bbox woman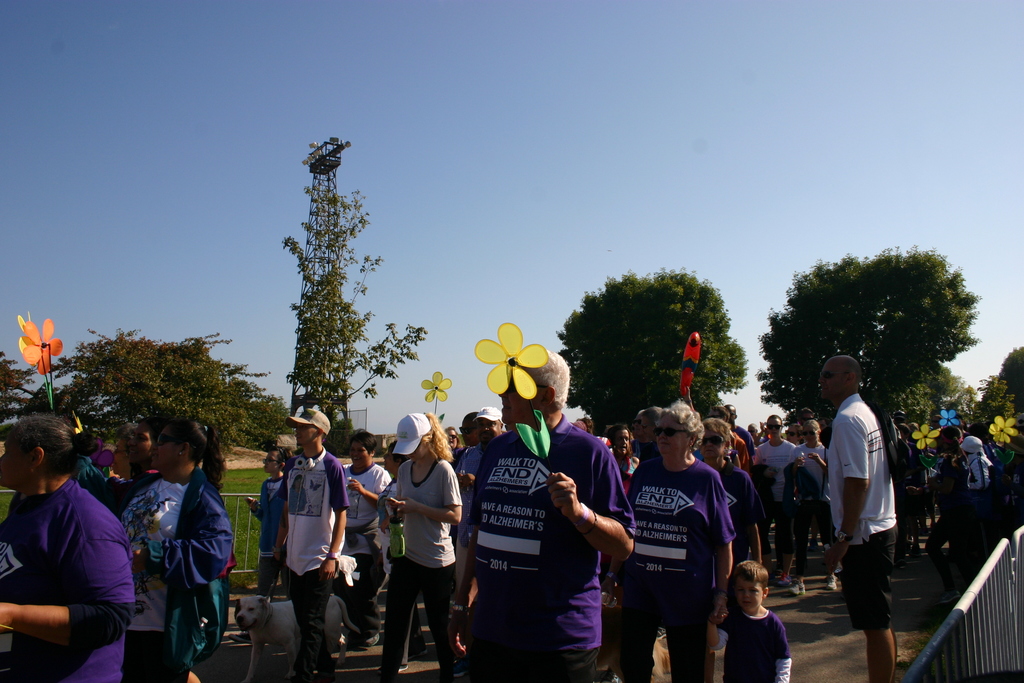
126,417,218,678
